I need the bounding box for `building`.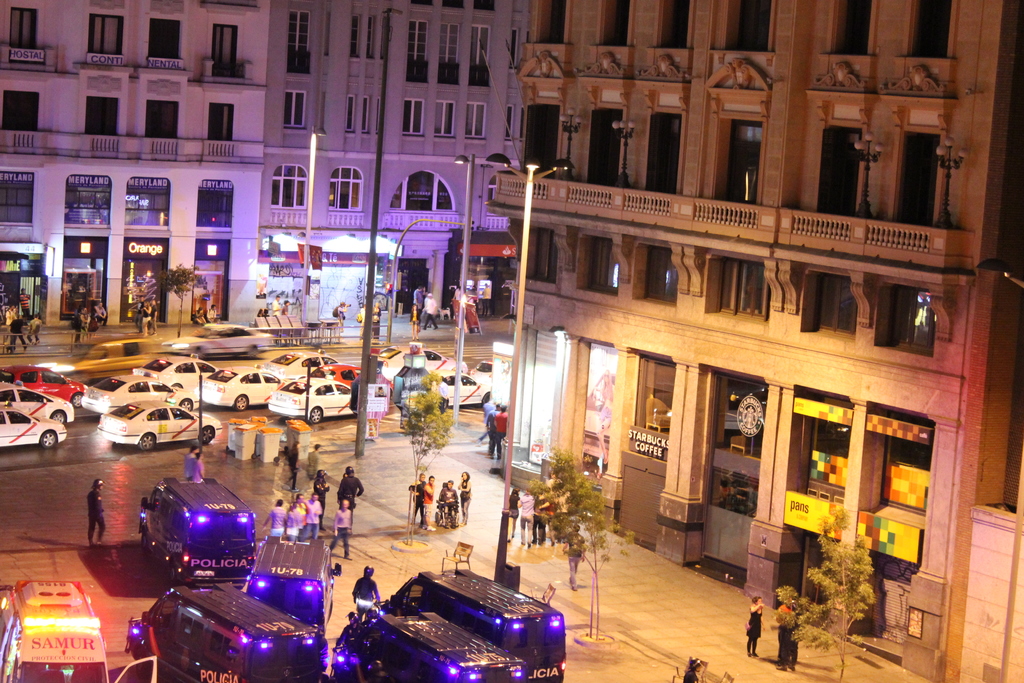
Here it is: (259,0,531,317).
